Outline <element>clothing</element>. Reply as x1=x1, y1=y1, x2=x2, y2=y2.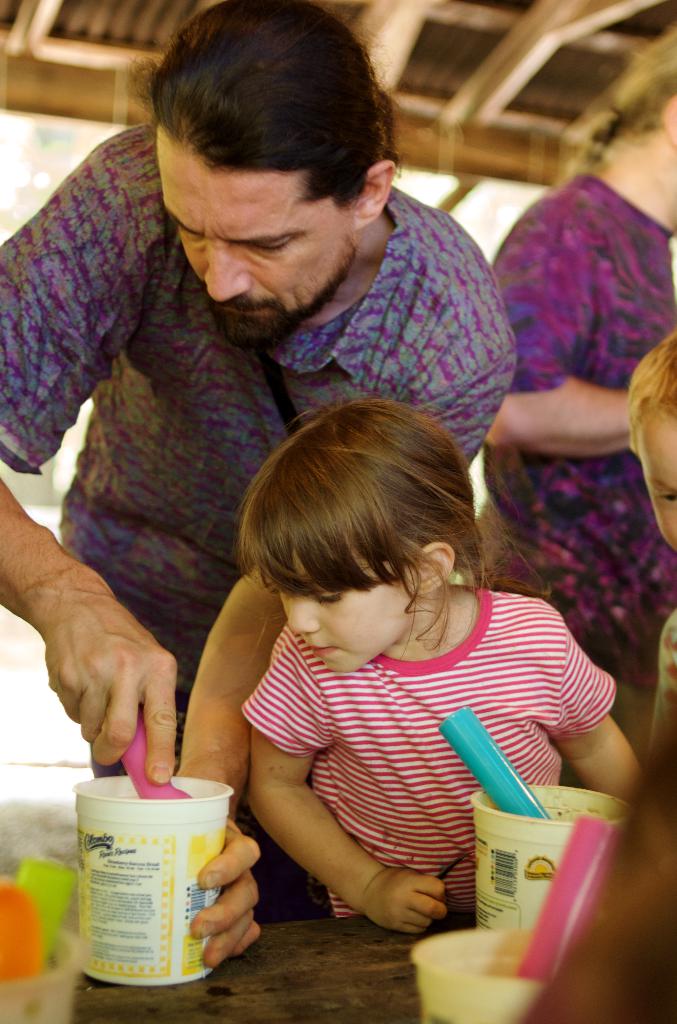
x1=209, y1=553, x2=600, y2=920.
